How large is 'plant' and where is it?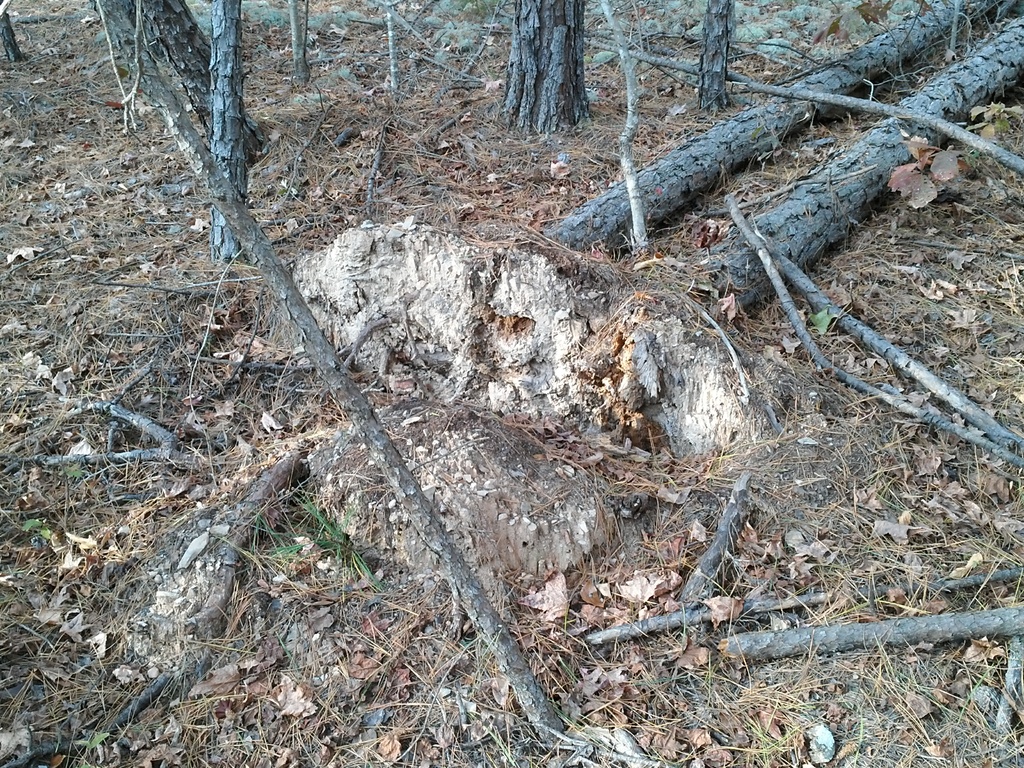
Bounding box: Rect(881, 0, 925, 26).
